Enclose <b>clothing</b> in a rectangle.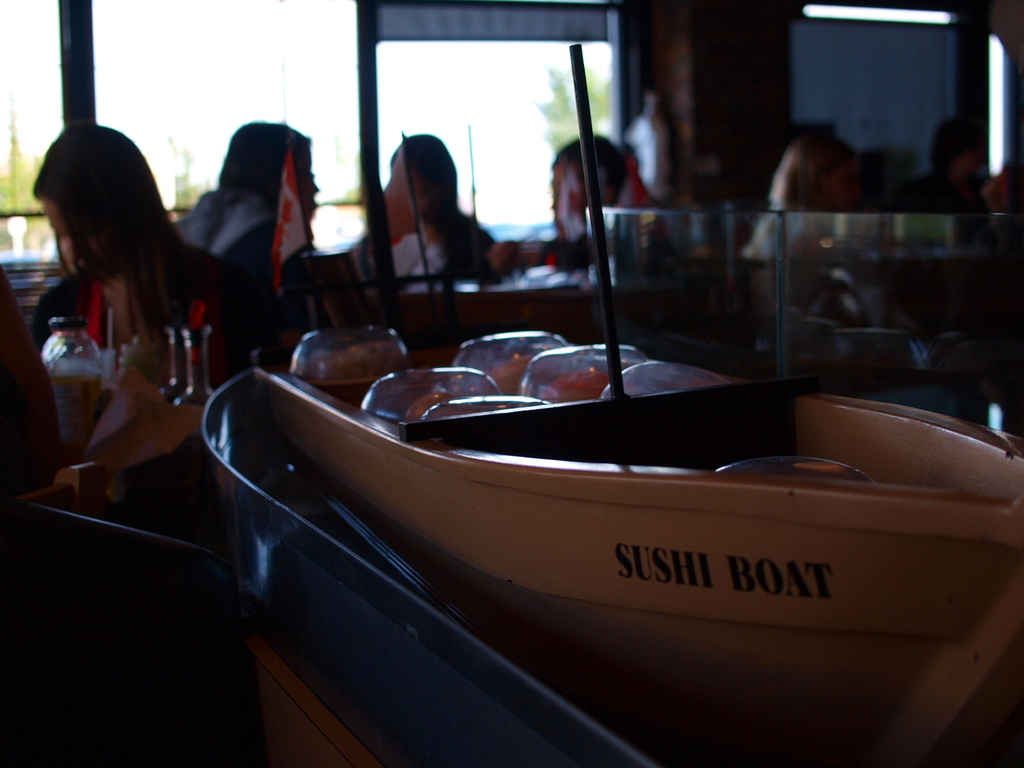
region(26, 251, 278, 522).
